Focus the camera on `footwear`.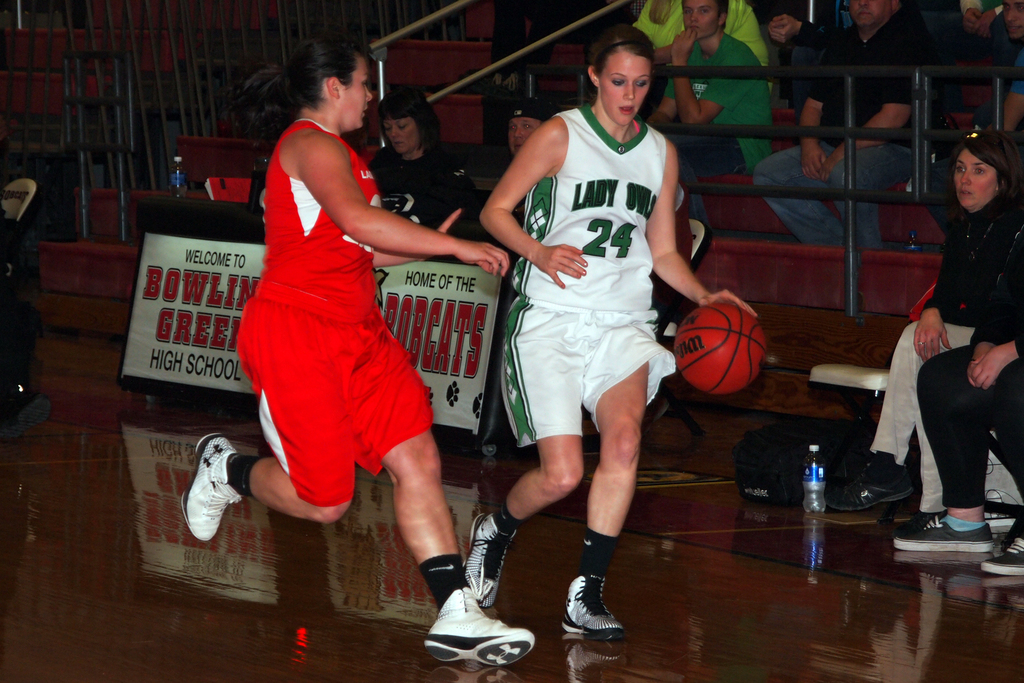
Focus region: rect(982, 541, 1023, 578).
